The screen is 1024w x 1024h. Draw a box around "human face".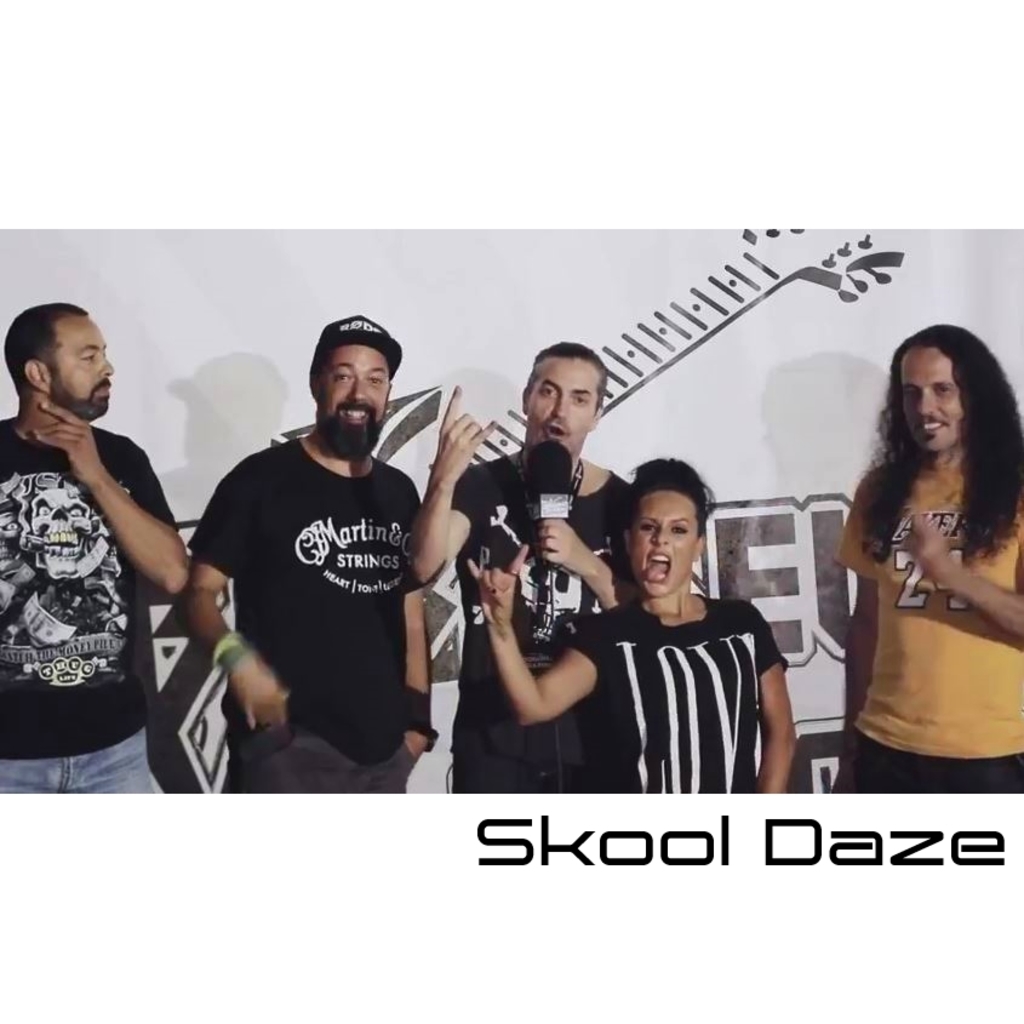
[left=52, top=316, right=113, bottom=421].
